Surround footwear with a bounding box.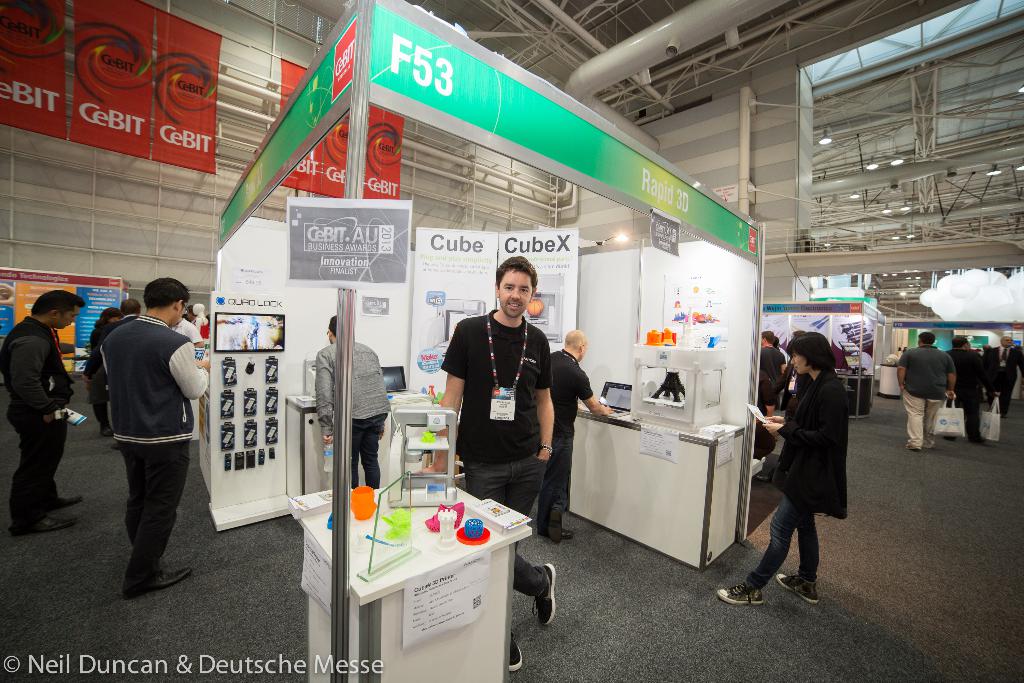
box(546, 513, 562, 541).
